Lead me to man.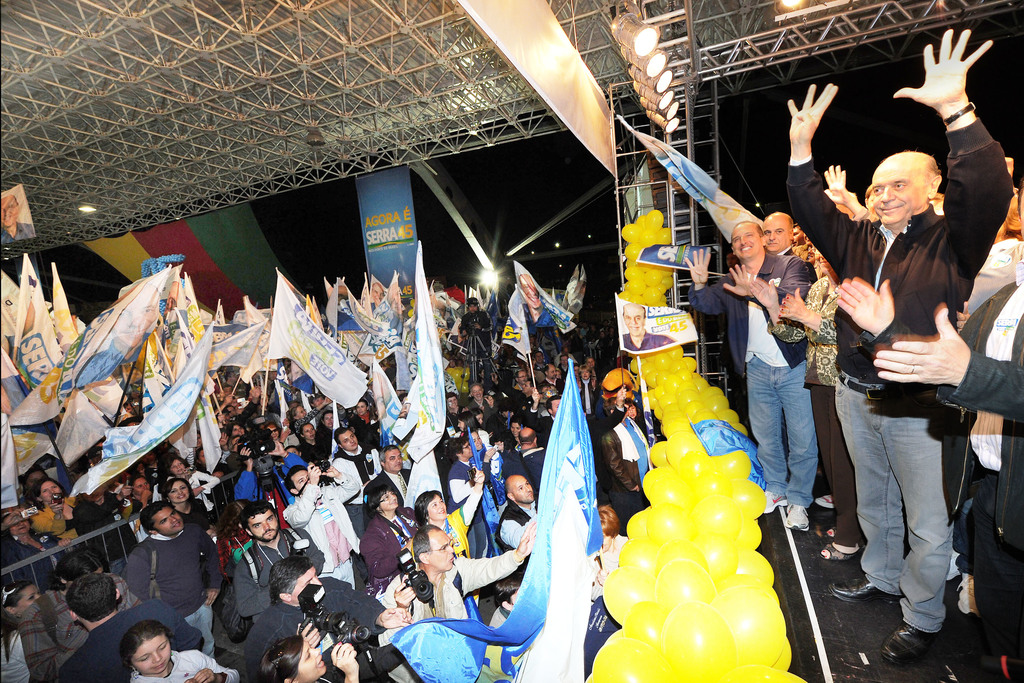
Lead to x1=228 y1=438 x2=312 y2=524.
